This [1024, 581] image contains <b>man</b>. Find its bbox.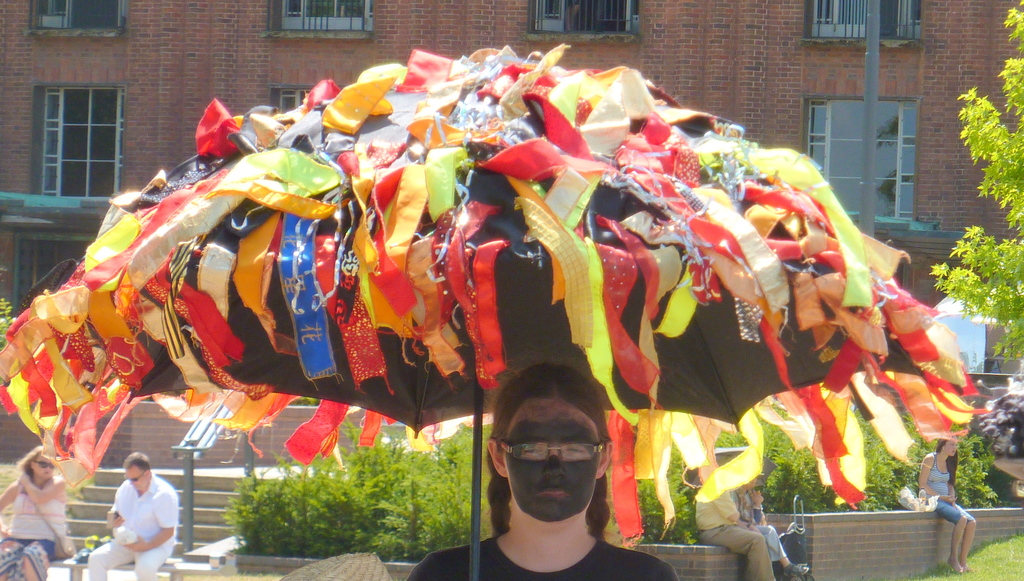
locate(93, 454, 170, 566).
